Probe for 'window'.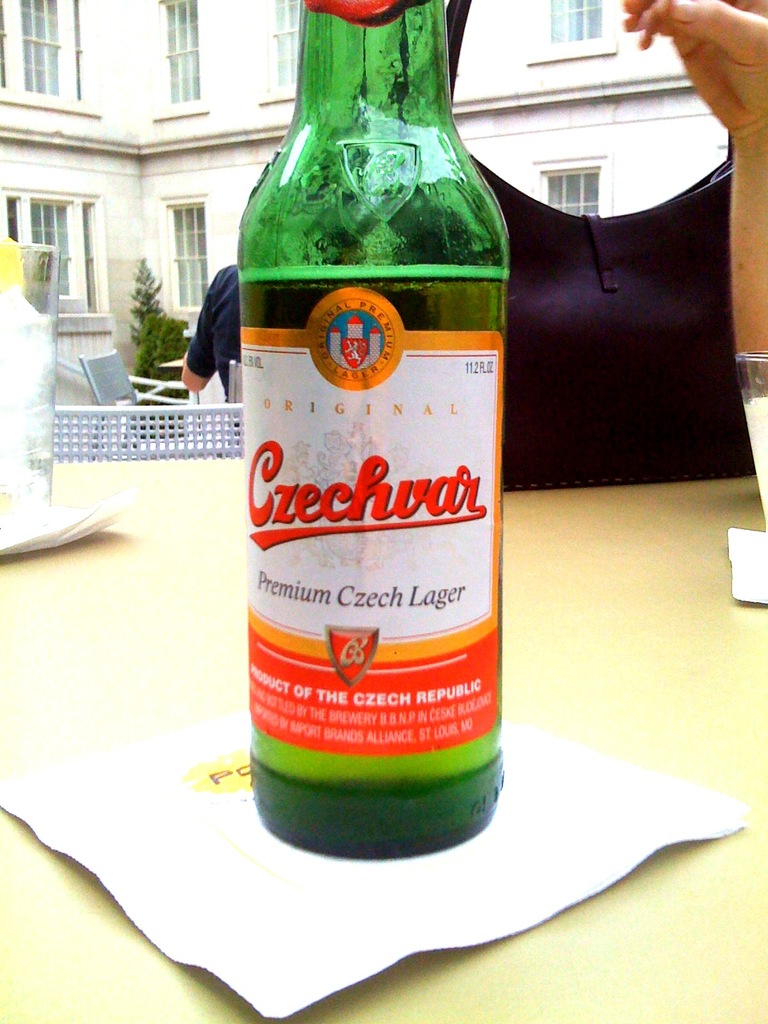
Probe result: (14,0,67,99).
